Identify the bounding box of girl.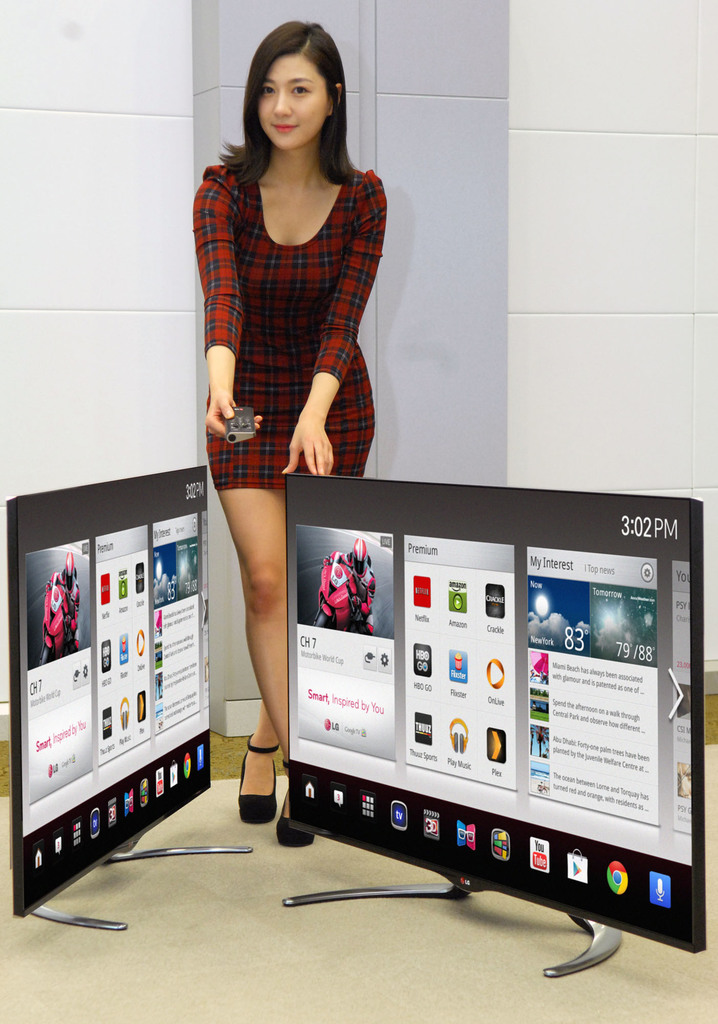
(x1=187, y1=9, x2=383, y2=856).
